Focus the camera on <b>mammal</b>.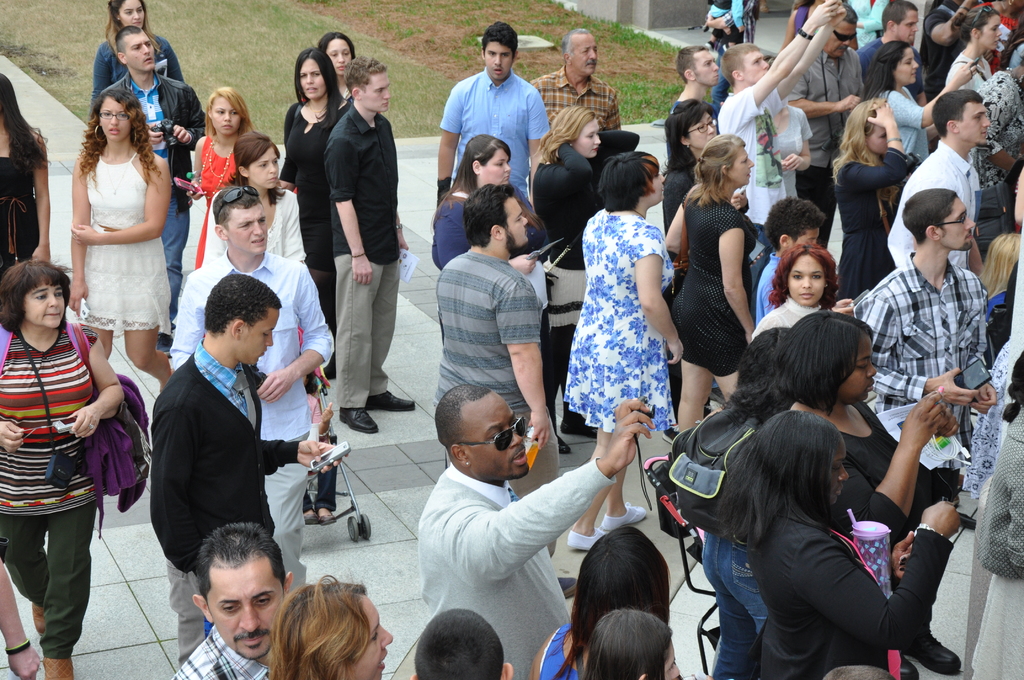
Focus region: 0:575:39:679.
